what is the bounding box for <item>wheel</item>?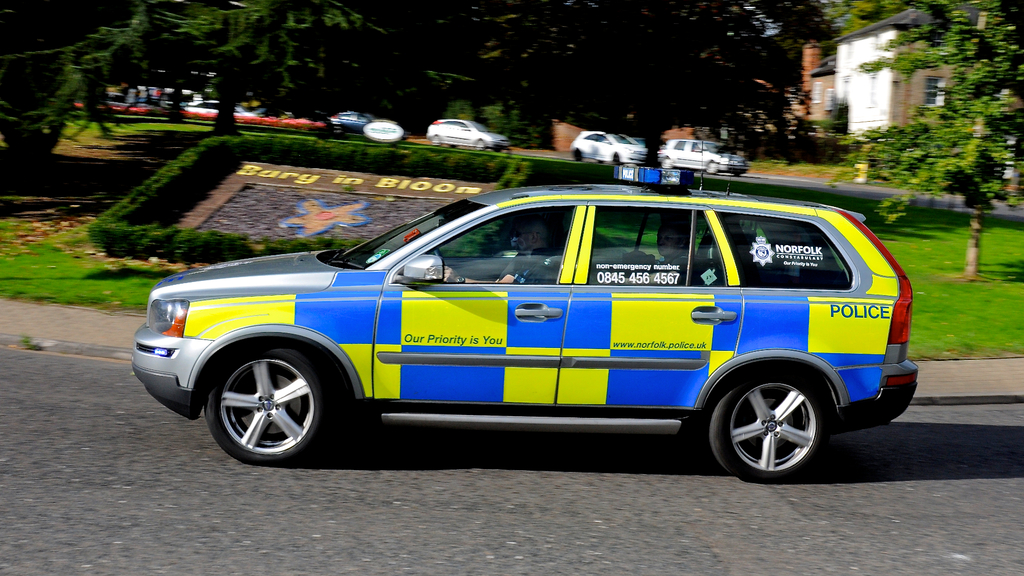
crop(707, 371, 834, 481).
